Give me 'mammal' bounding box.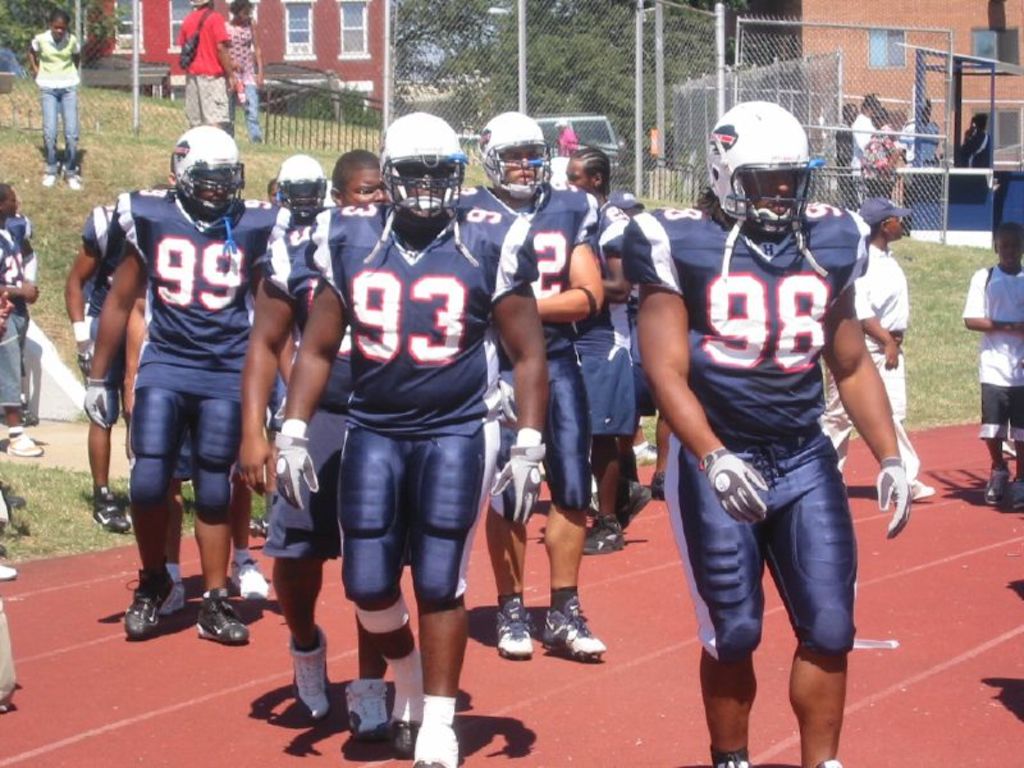
left=175, top=0, right=242, bottom=138.
